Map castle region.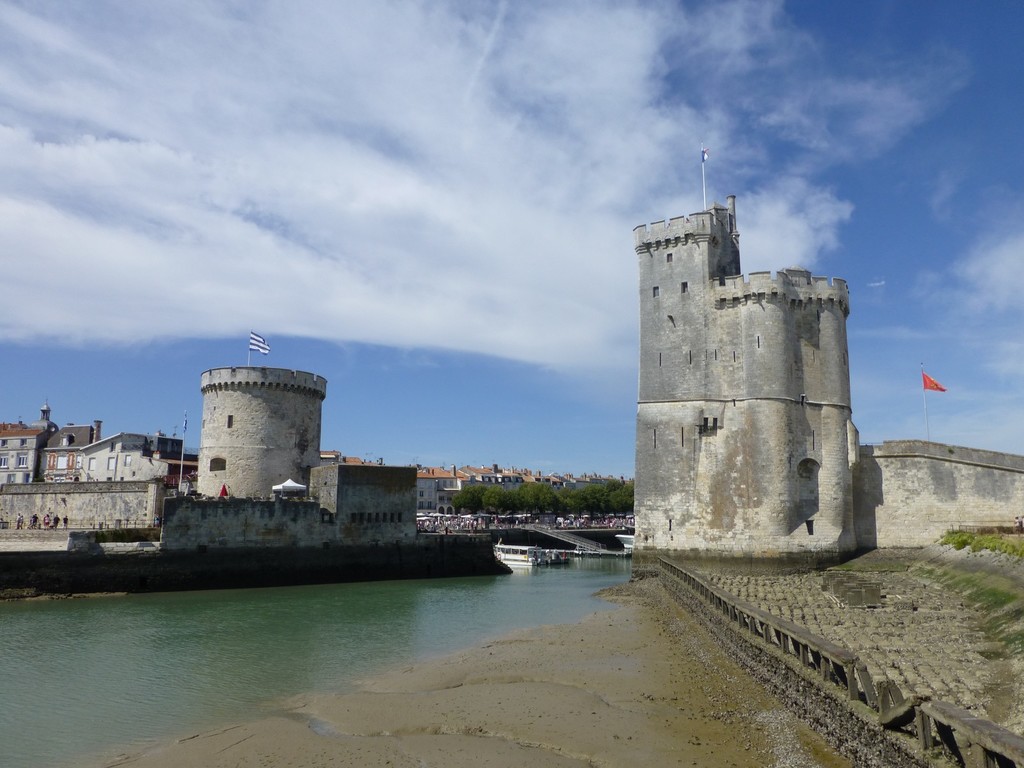
Mapped to select_region(198, 318, 424, 529).
